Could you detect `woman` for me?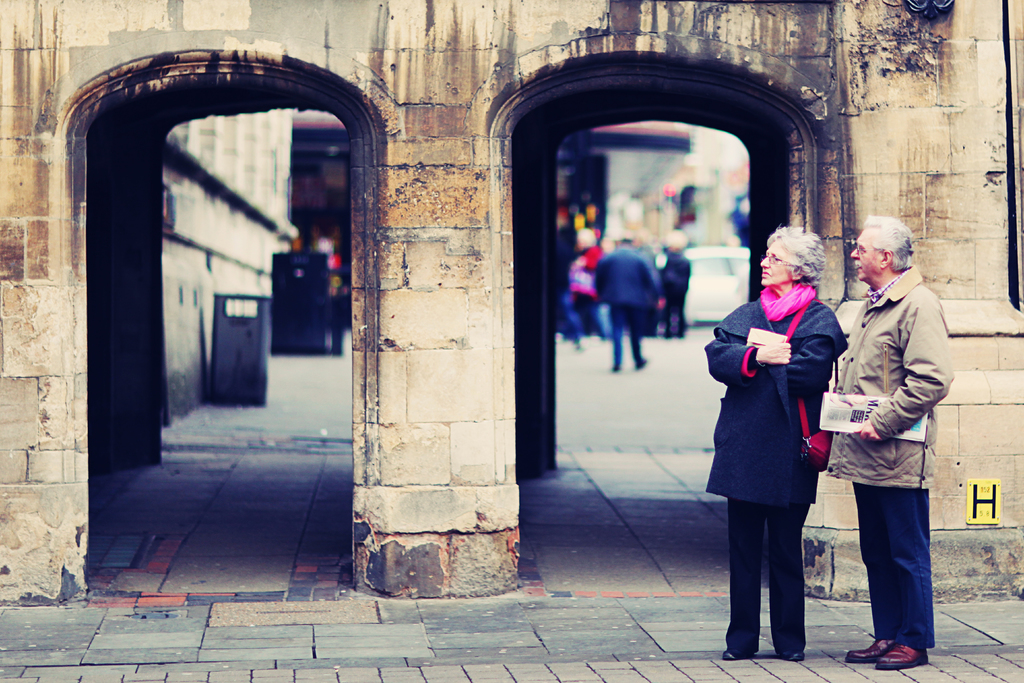
Detection result: Rect(718, 243, 858, 656).
